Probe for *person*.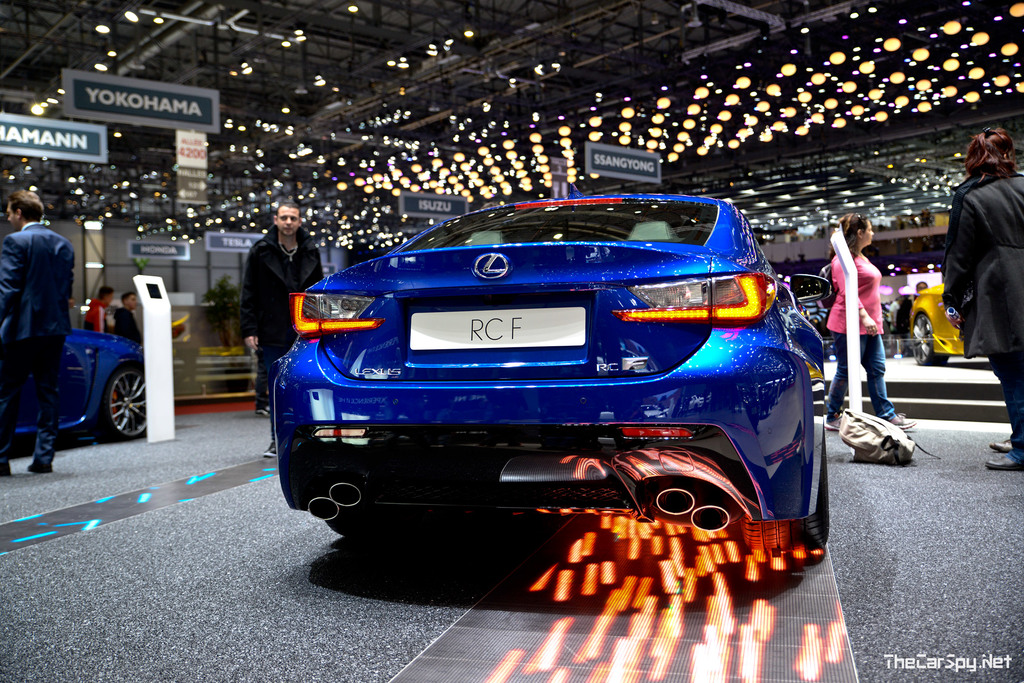
Probe result: box=[933, 125, 1023, 471].
